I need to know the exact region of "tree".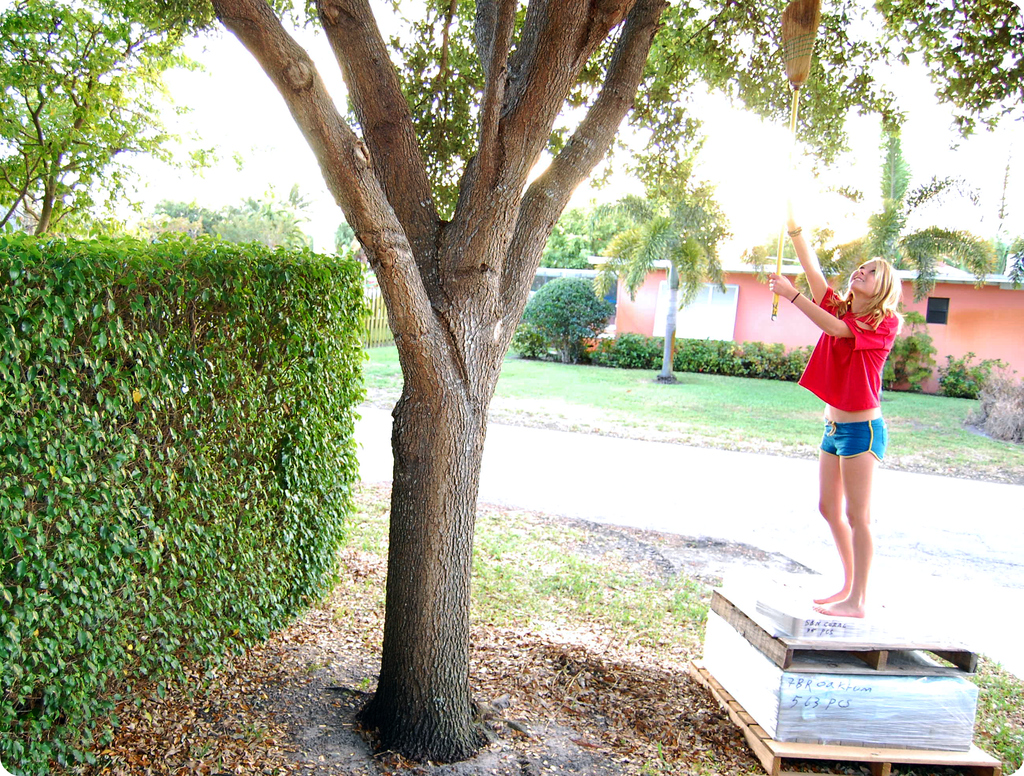
Region: region(125, 0, 923, 673).
